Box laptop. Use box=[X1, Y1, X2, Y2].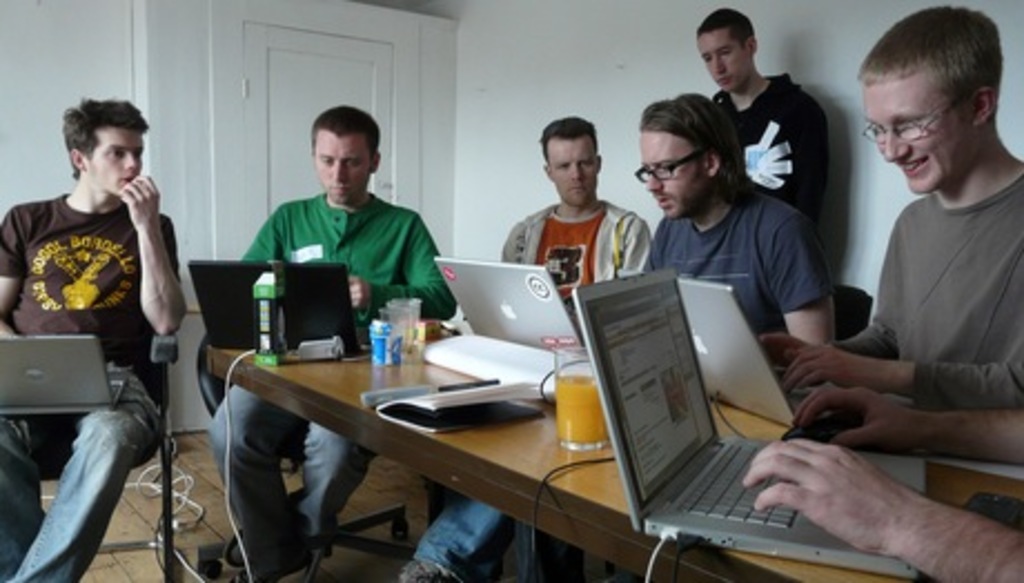
box=[572, 269, 924, 579].
